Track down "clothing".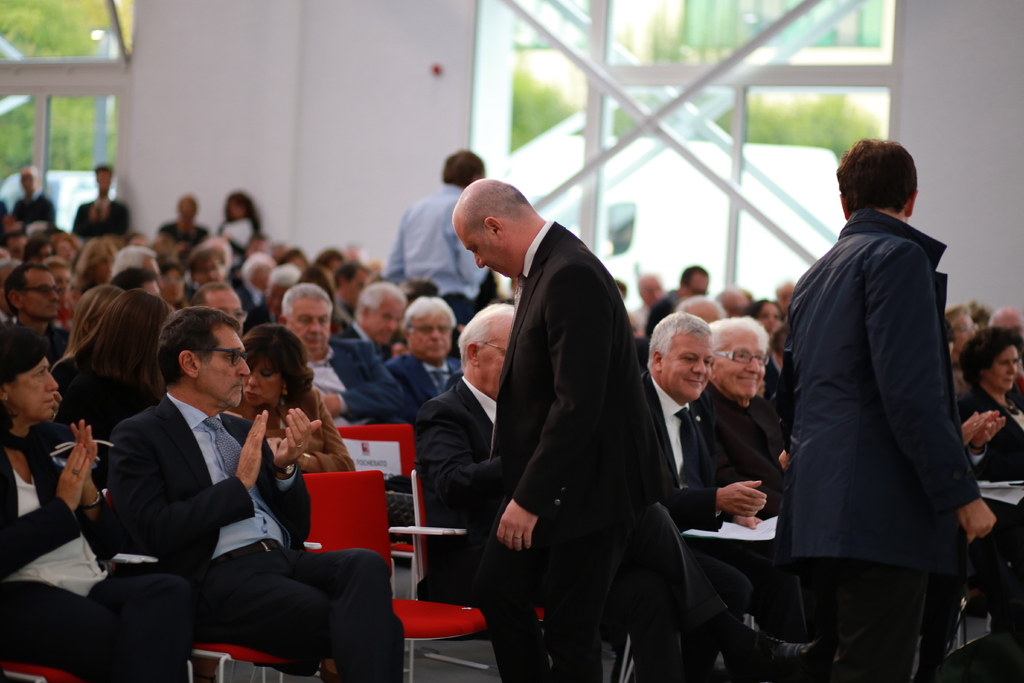
Tracked to <region>697, 379, 783, 522</region>.
